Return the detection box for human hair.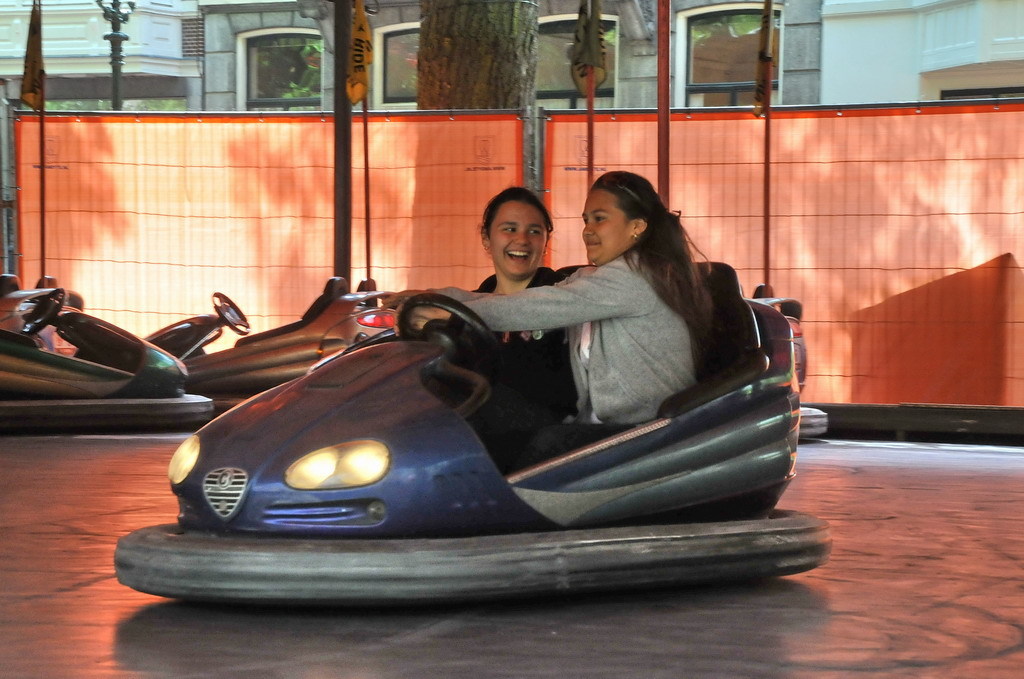
region(483, 188, 552, 237).
